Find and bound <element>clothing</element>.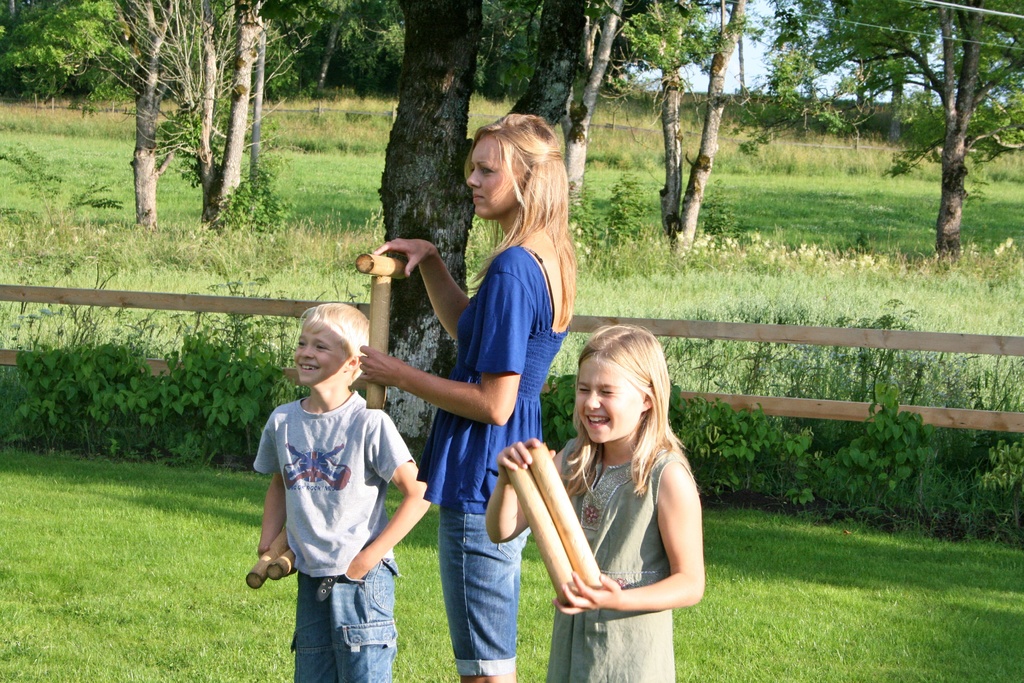
Bound: 255 360 413 632.
